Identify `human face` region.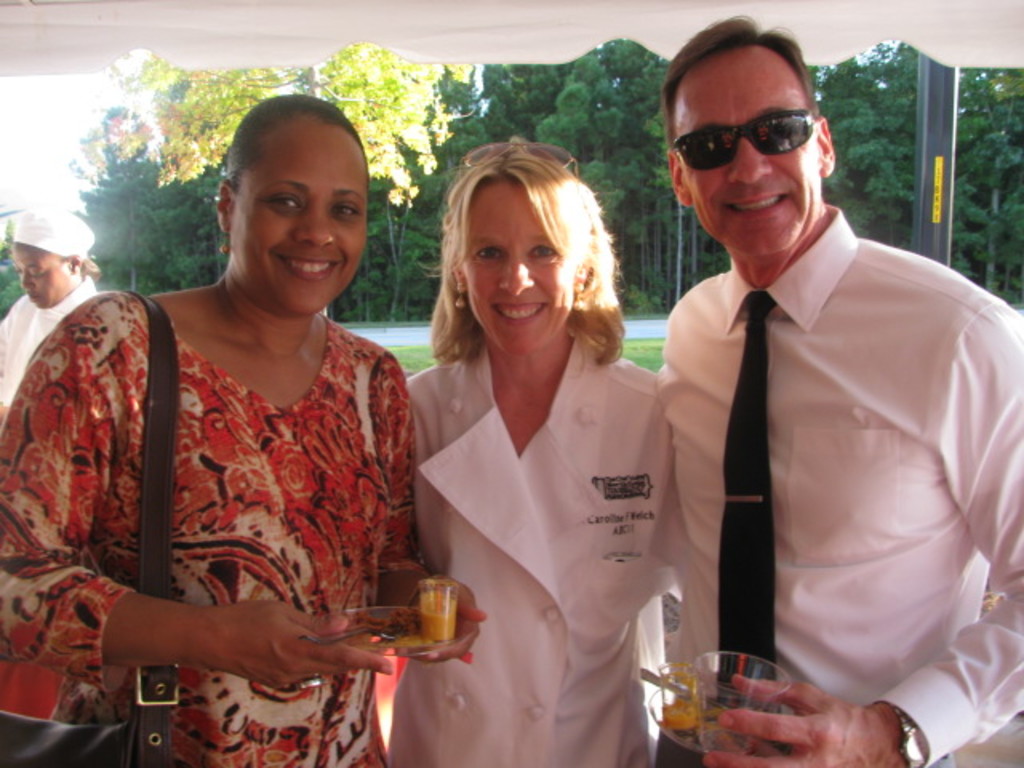
Region: (467,187,581,350).
